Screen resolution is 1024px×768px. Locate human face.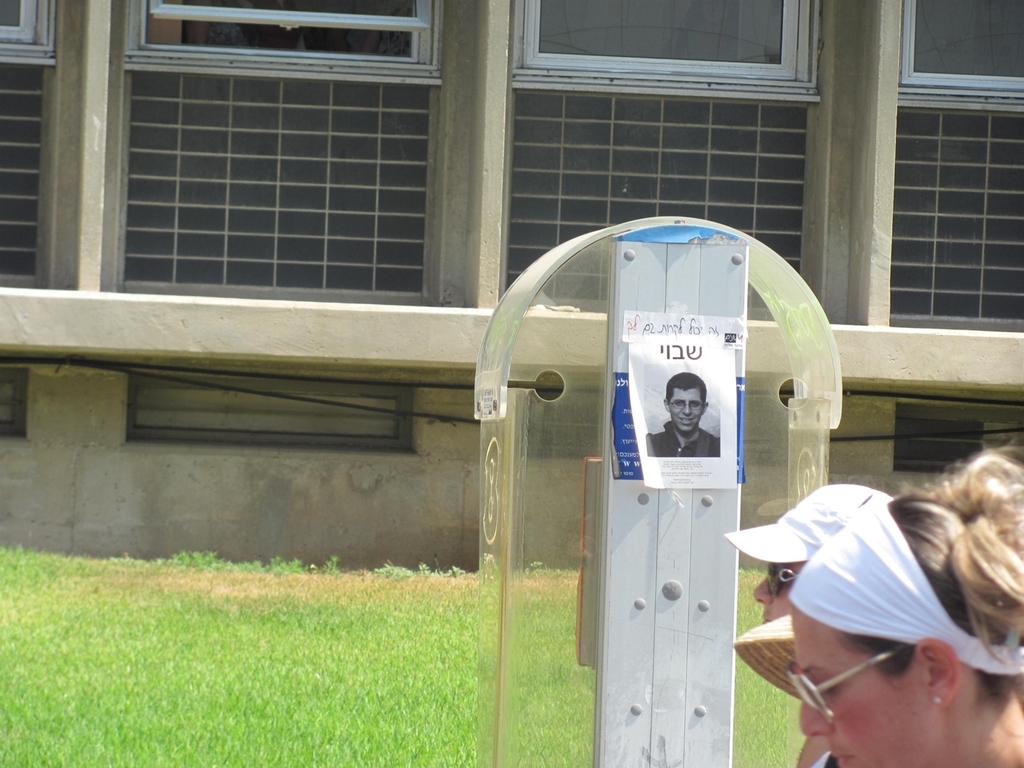
left=790, top=602, right=930, bottom=767.
